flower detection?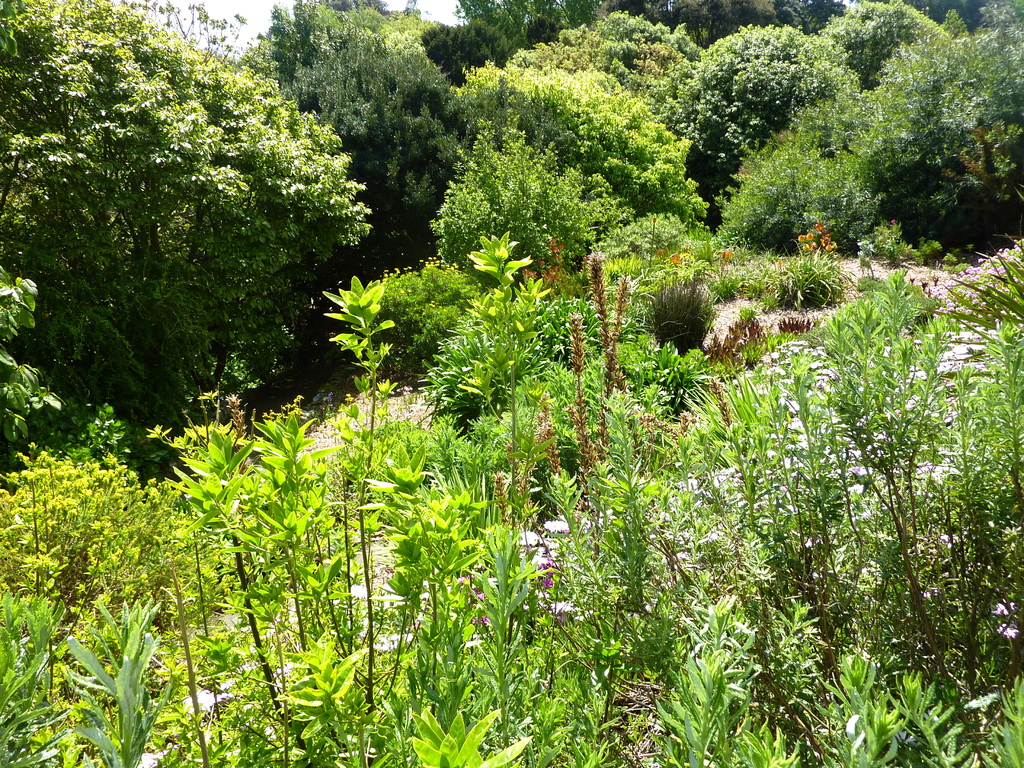
crop(439, 307, 440, 309)
